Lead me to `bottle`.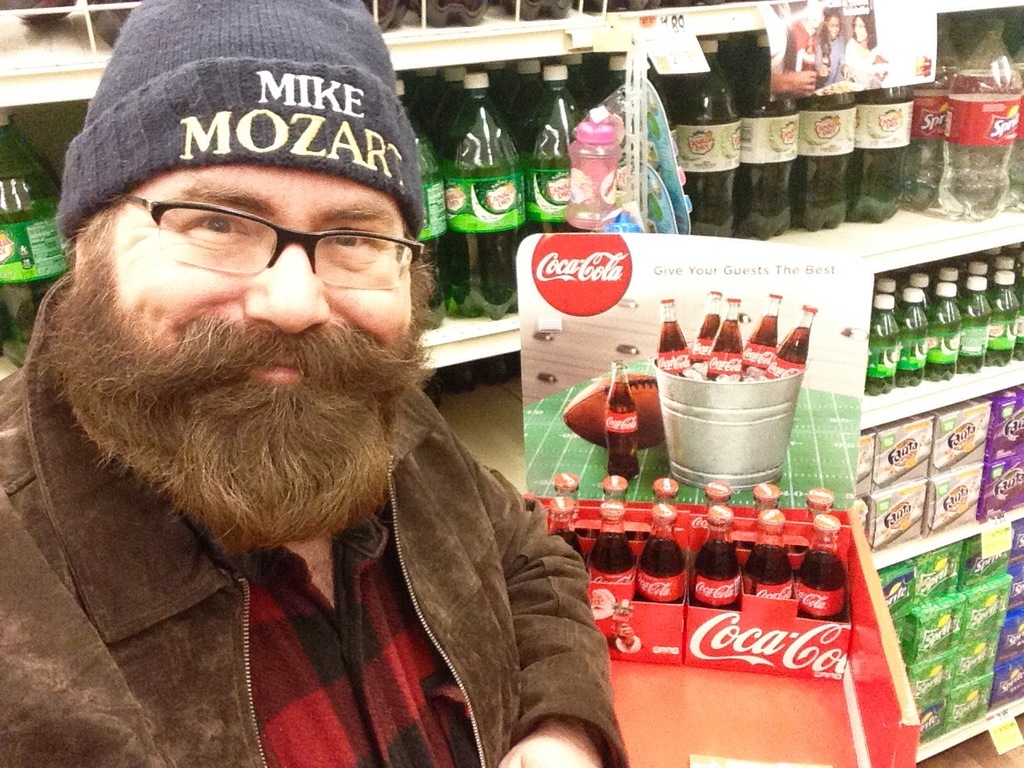
Lead to left=691, top=292, right=721, bottom=356.
